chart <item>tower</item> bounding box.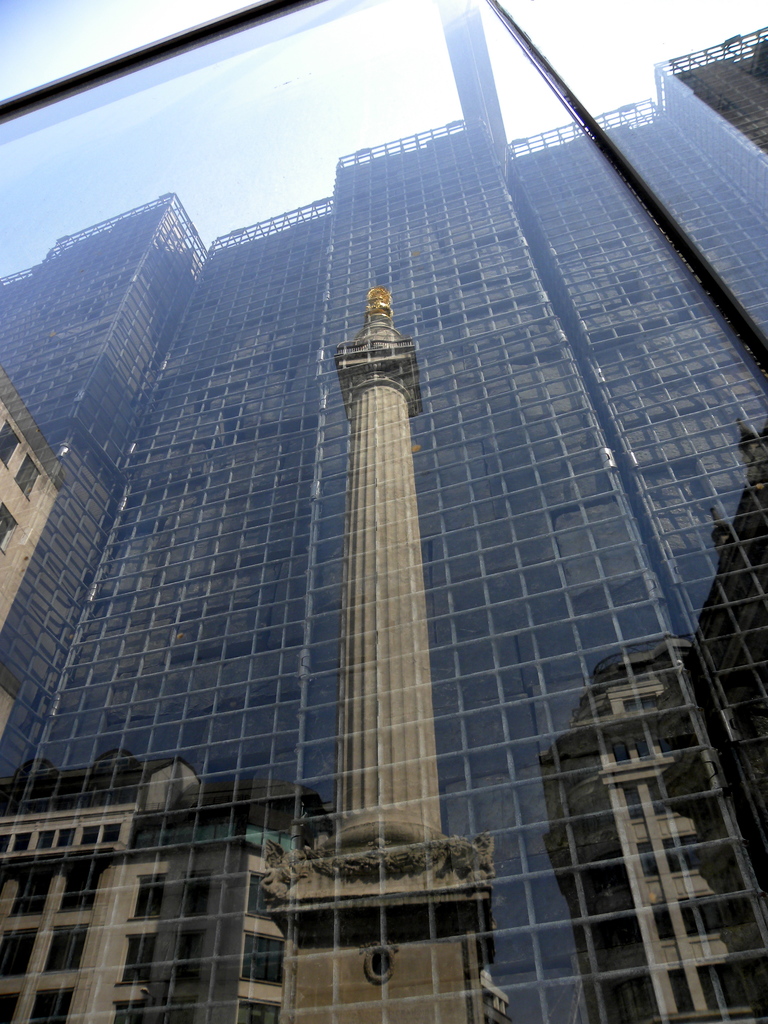
Charted: [0, 0, 767, 1023].
